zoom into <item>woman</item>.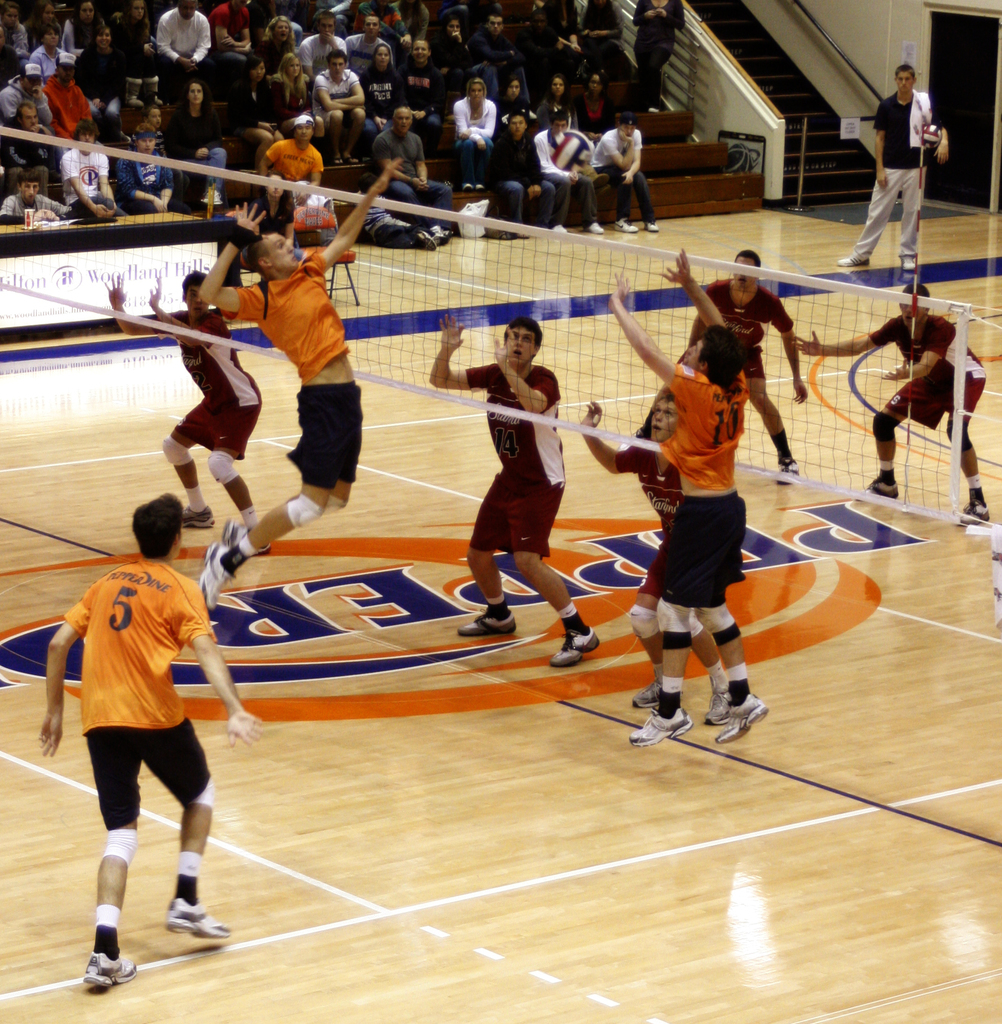
Zoom target: box(84, 21, 133, 137).
